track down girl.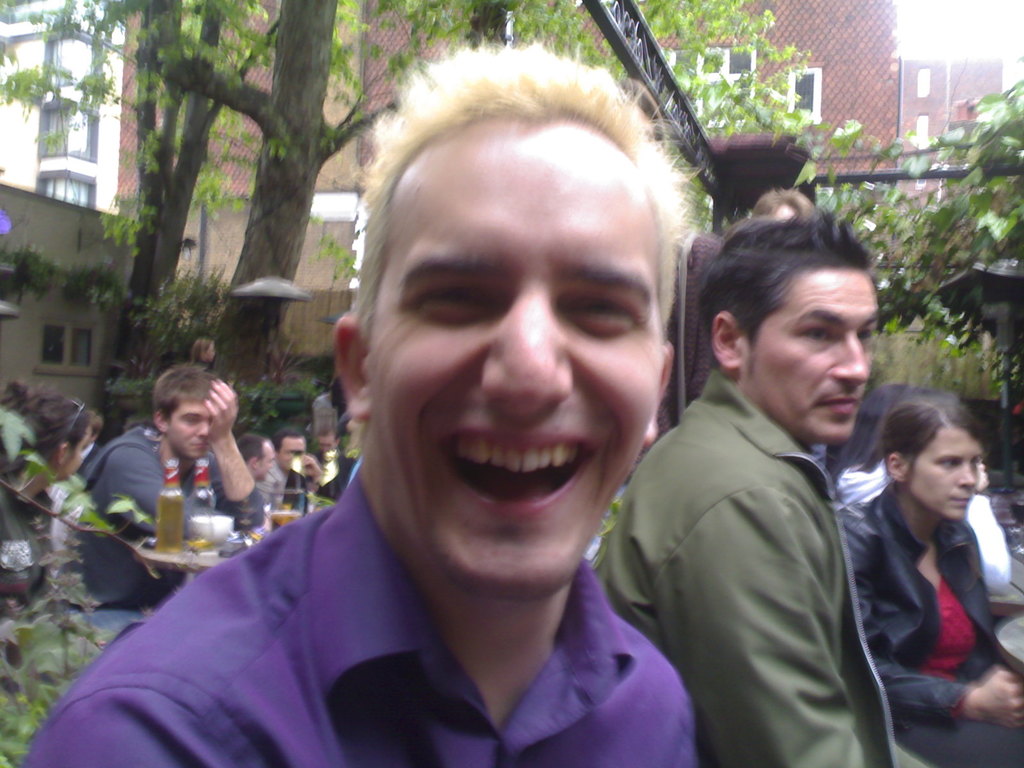
Tracked to left=830, top=402, right=1023, bottom=767.
